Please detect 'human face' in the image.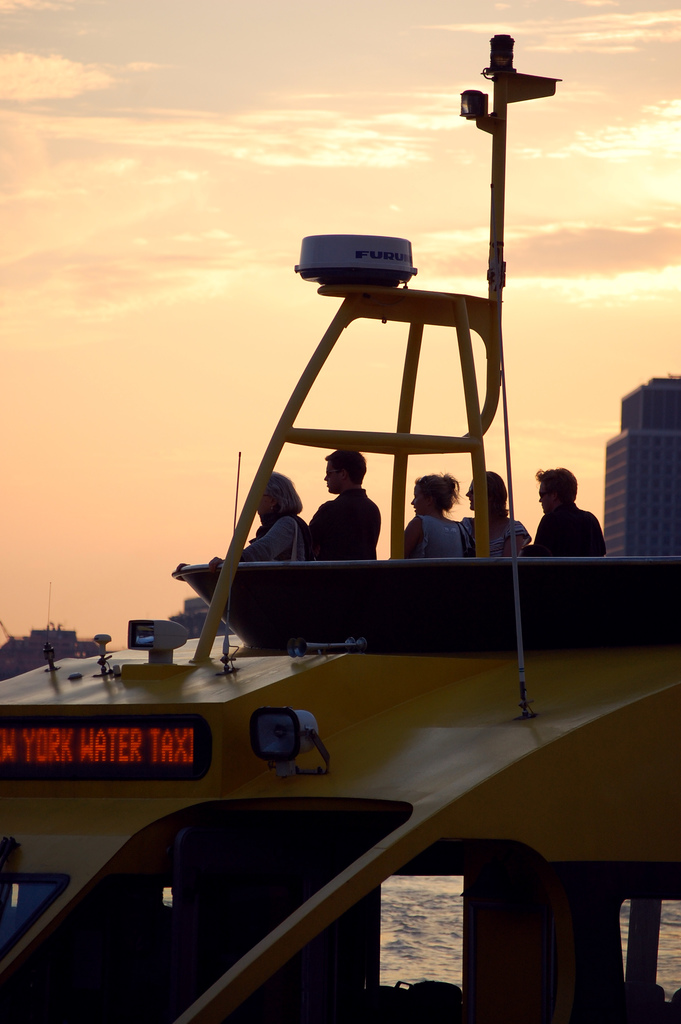
l=256, t=490, r=268, b=515.
